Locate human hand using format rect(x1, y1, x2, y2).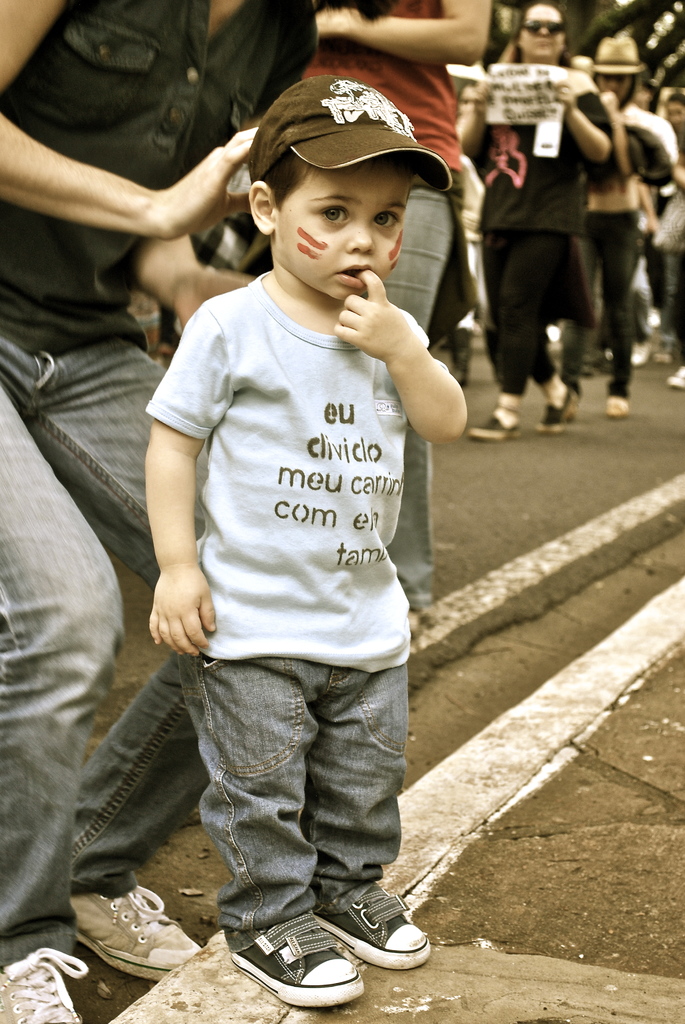
rect(641, 217, 663, 234).
